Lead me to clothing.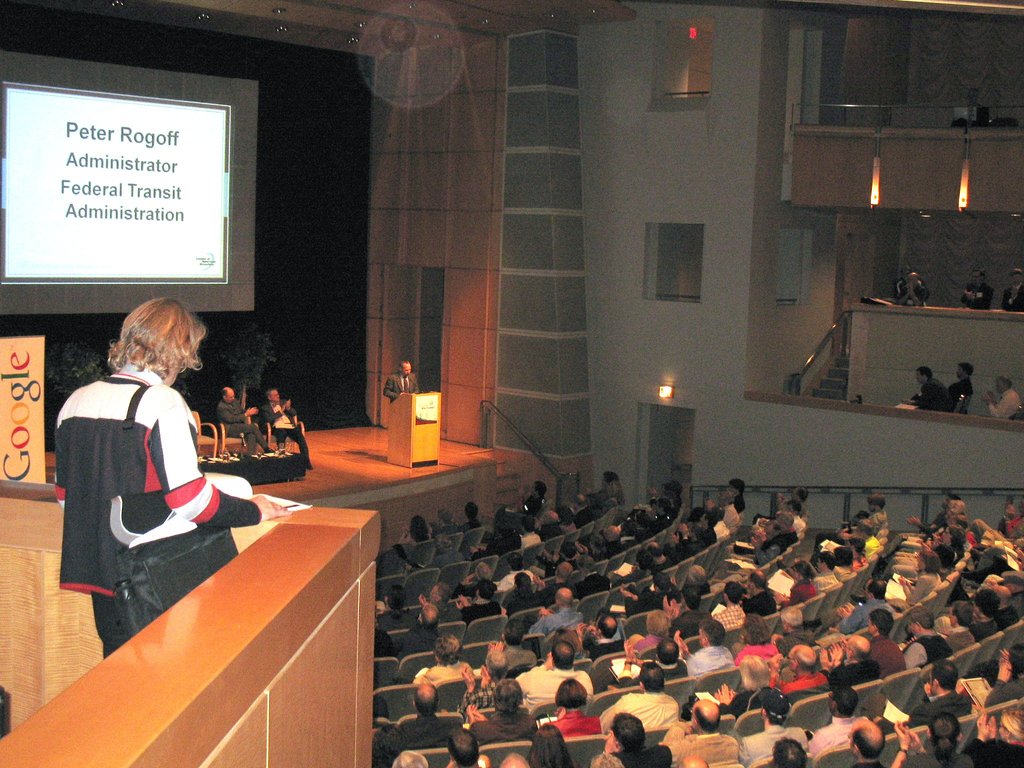
Lead to Rect(689, 641, 744, 680).
